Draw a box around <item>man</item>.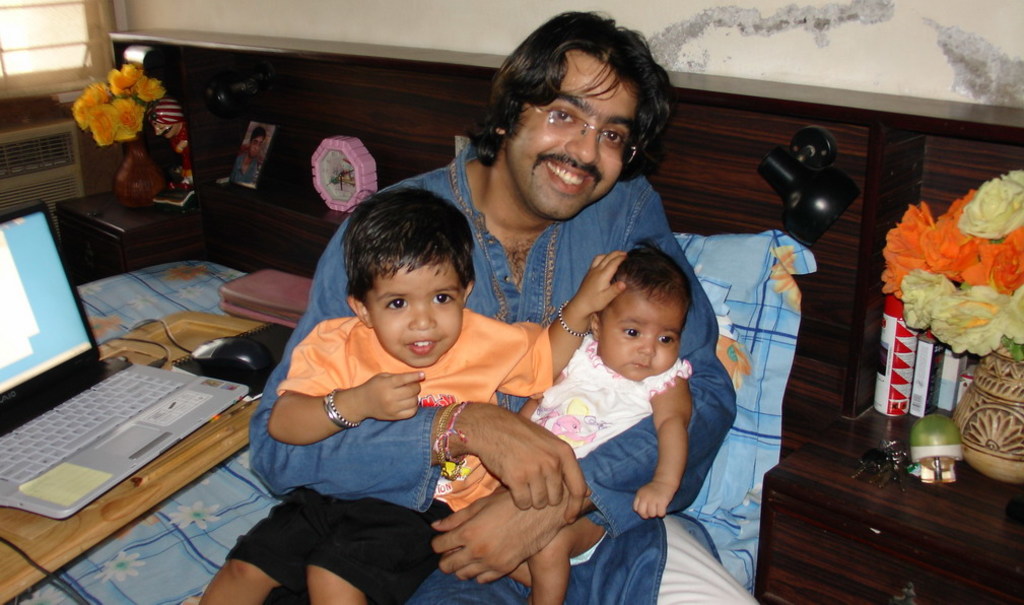
x1=197 y1=127 x2=658 y2=595.
